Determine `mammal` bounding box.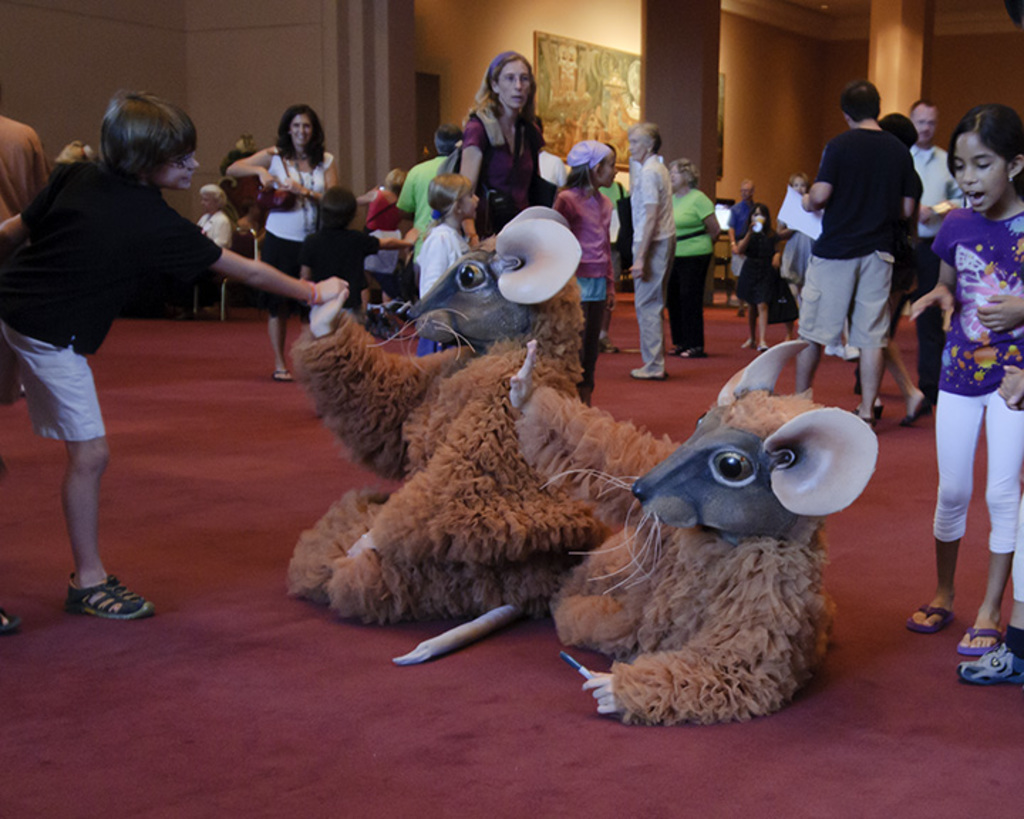
Determined: [left=543, top=360, right=890, bottom=724].
